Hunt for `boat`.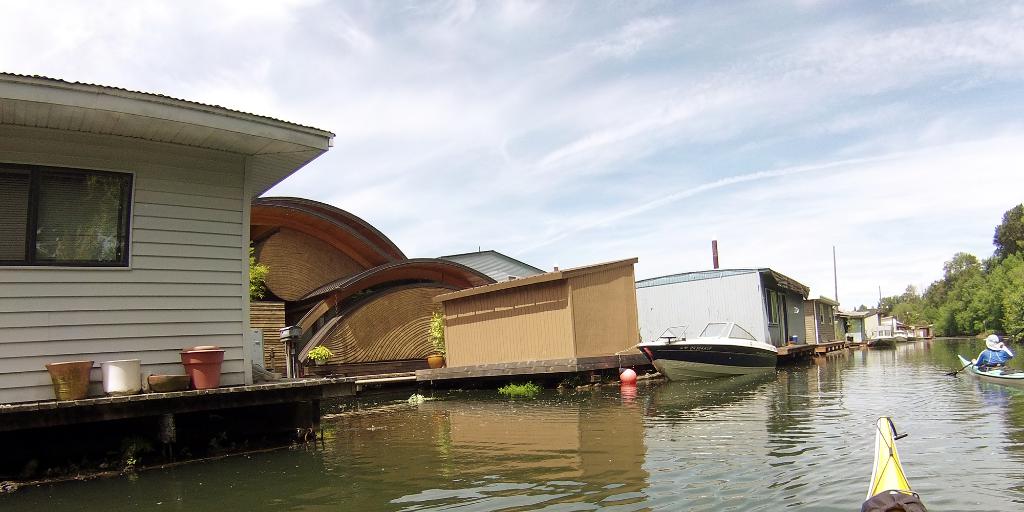
Hunted down at bbox(634, 317, 783, 385).
